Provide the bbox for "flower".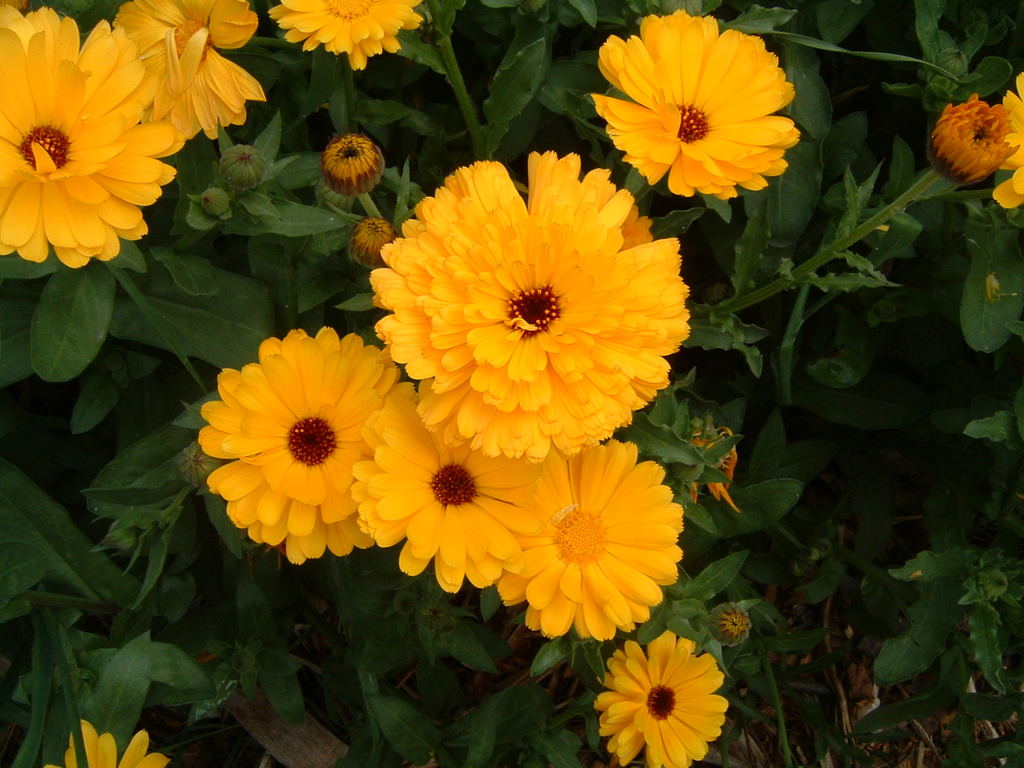
[left=113, top=0, right=266, bottom=138].
